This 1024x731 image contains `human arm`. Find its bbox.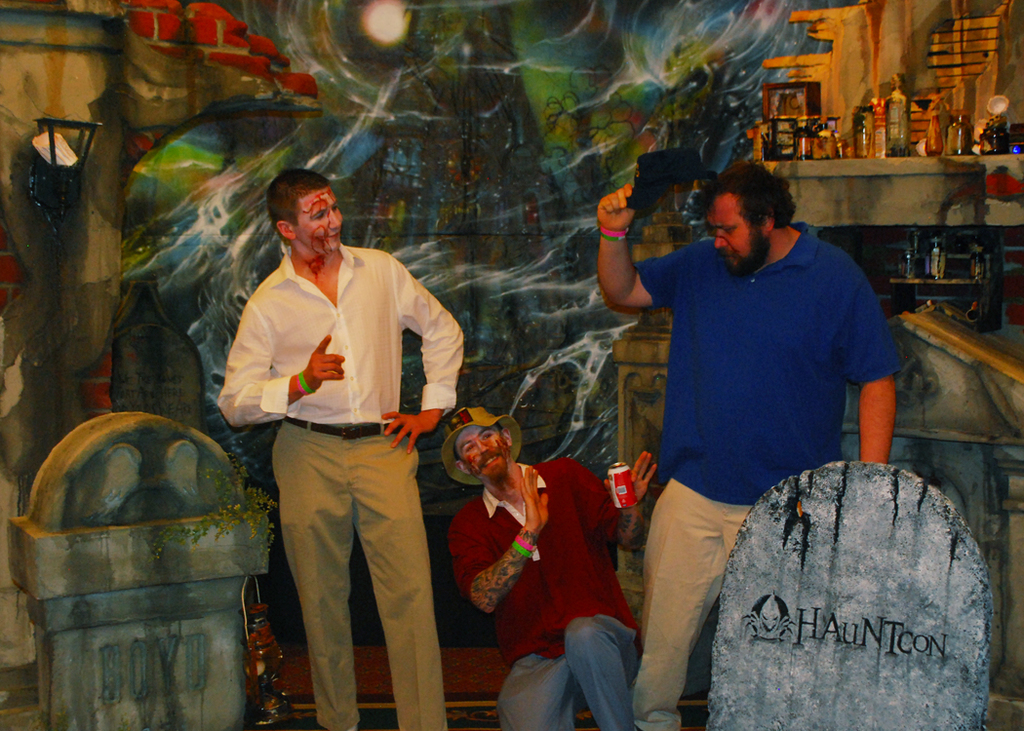
<region>589, 218, 678, 312</region>.
